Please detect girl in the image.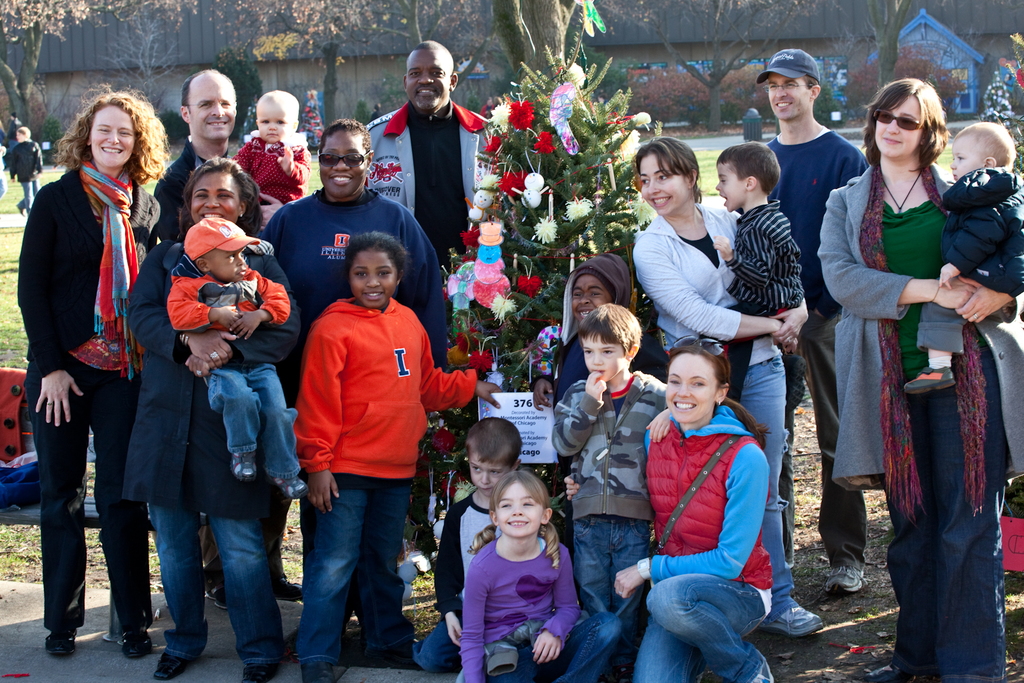
456/467/620/682.
